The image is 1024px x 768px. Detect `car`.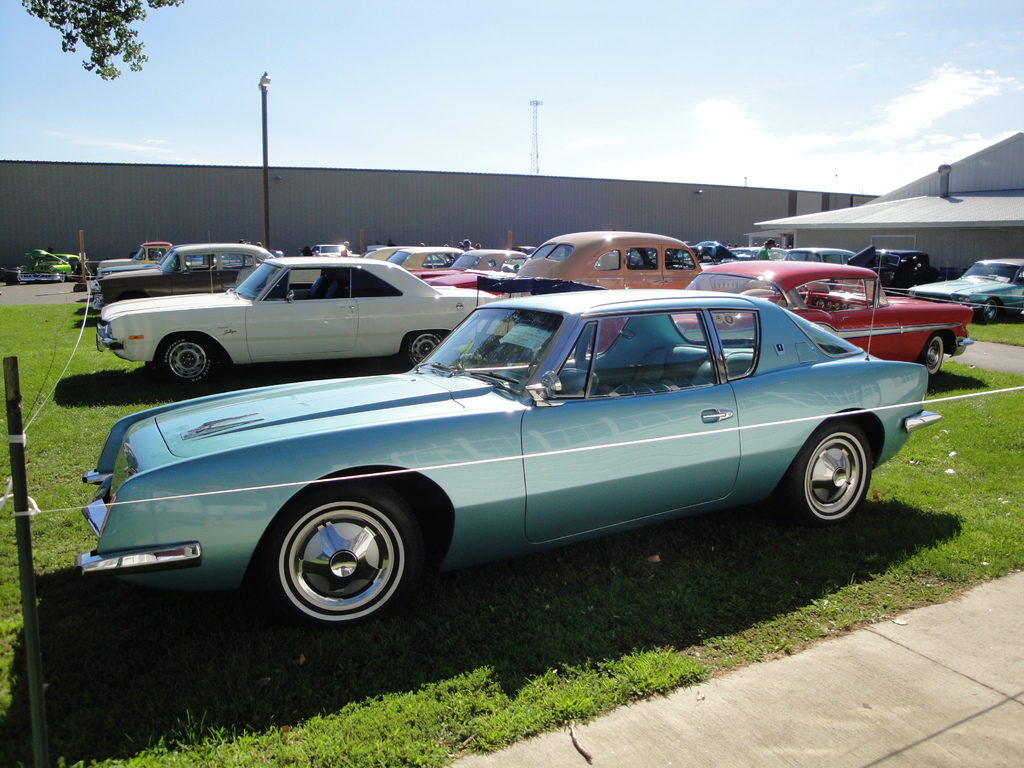
Detection: bbox(94, 230, 499, 387).
